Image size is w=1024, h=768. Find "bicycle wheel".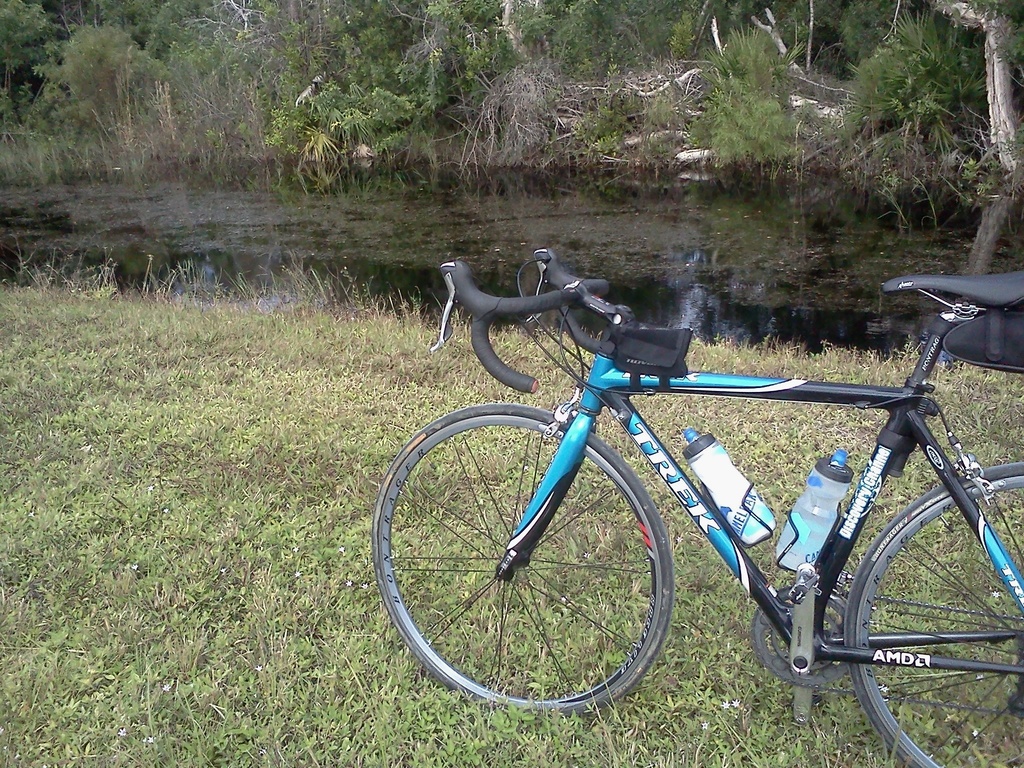
select_region(369, 401, 675, 720).
